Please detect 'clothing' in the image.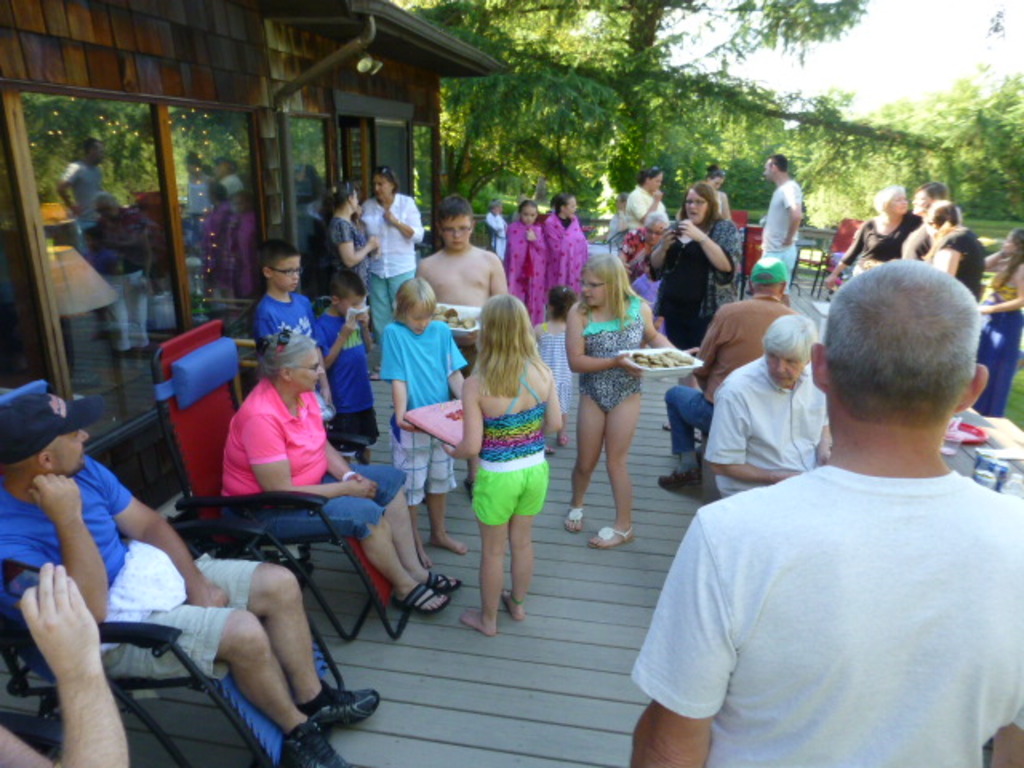
[x1=619, y1=227, x2=654, y2=285].
